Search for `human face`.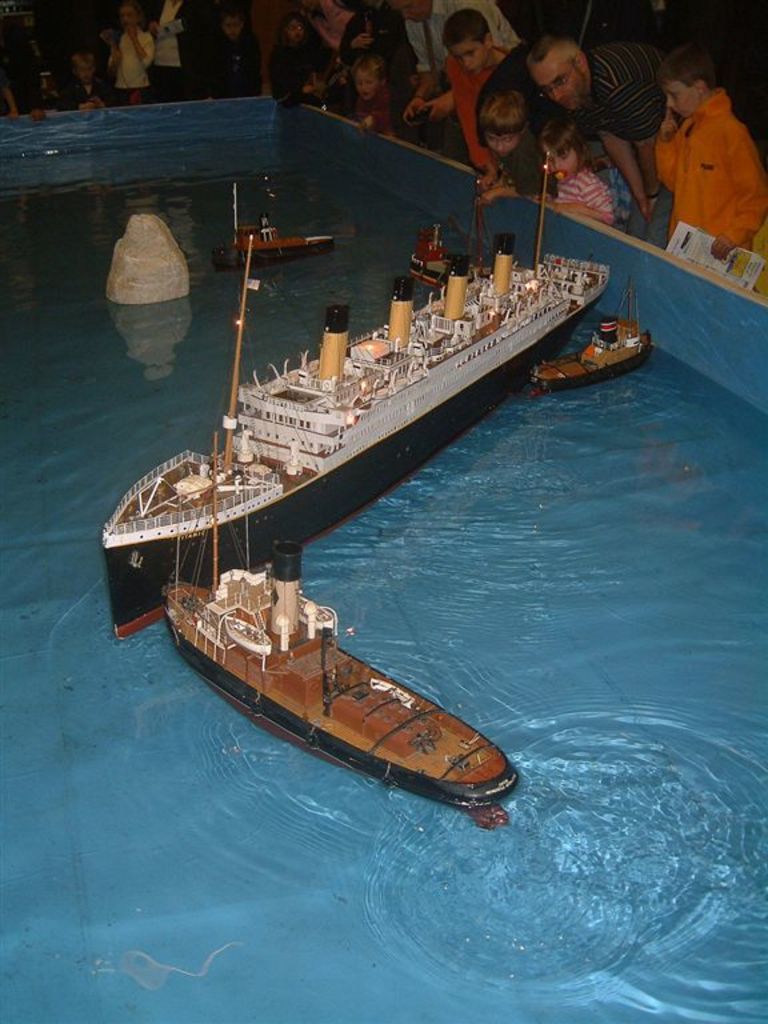
Found at select_region(452, 32, 493, 71).
